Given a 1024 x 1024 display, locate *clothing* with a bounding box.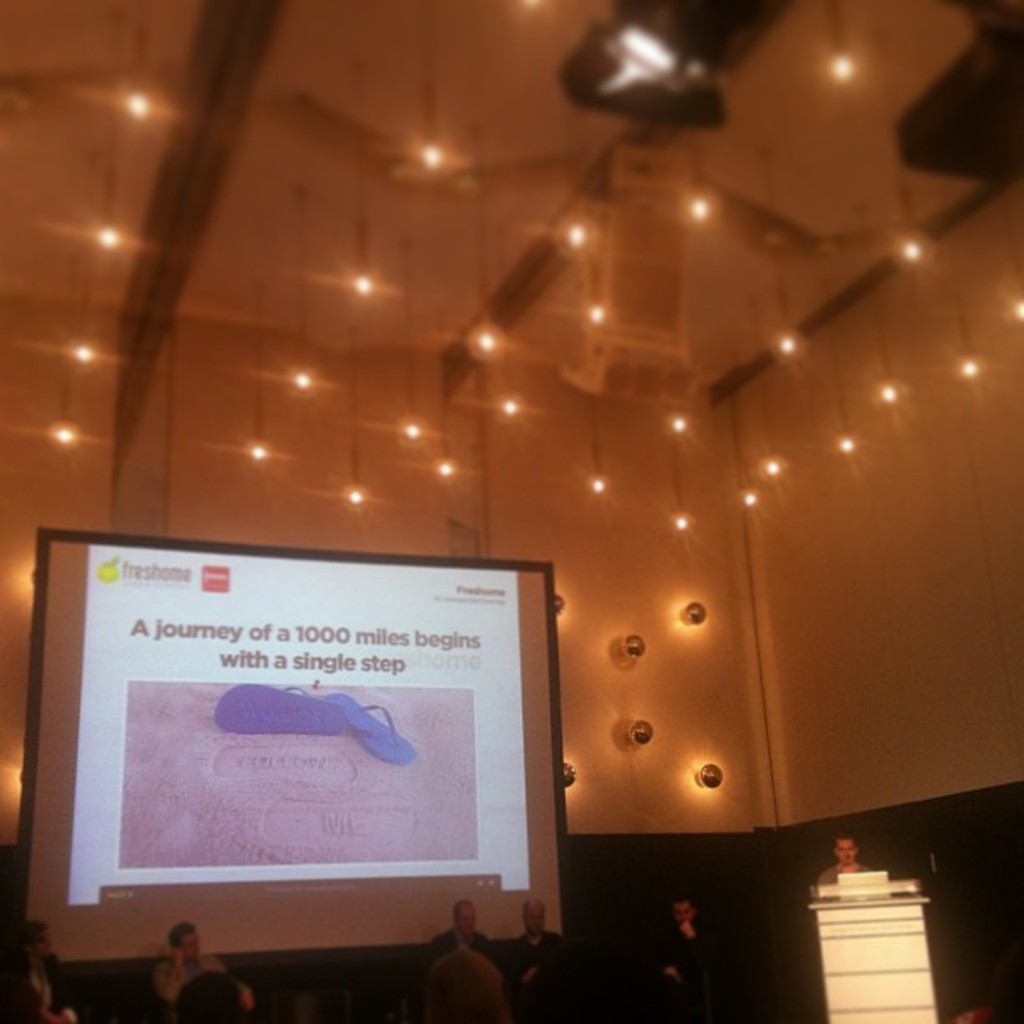
Located: [522, 935, 567, 962].
